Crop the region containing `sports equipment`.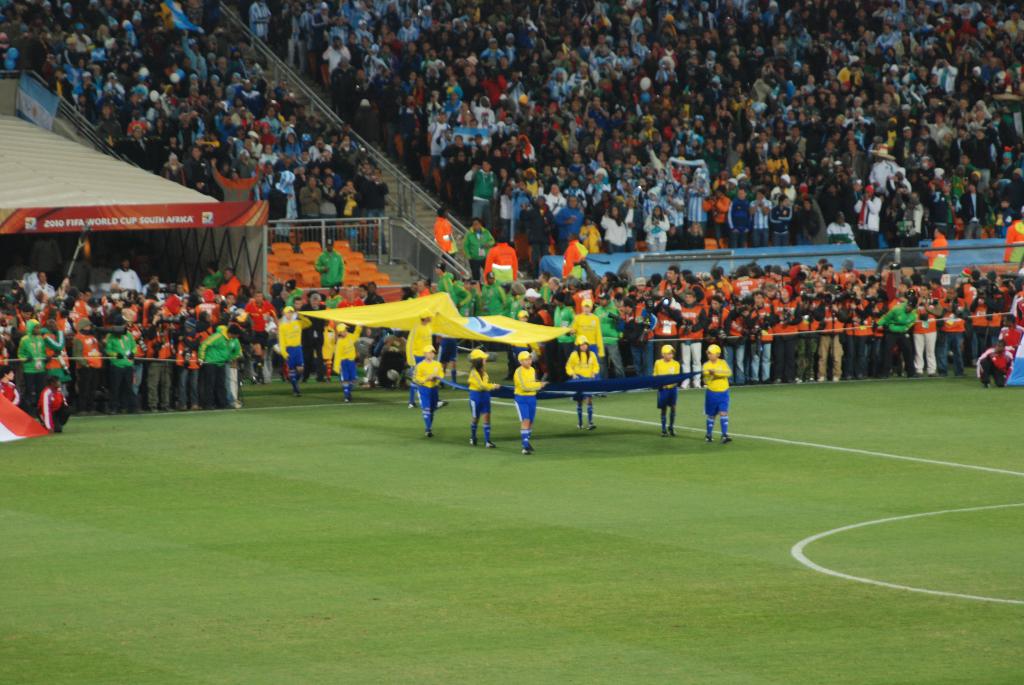
Crop region: pyautogui.locateOnScreen(405, 400, 415, 411).
